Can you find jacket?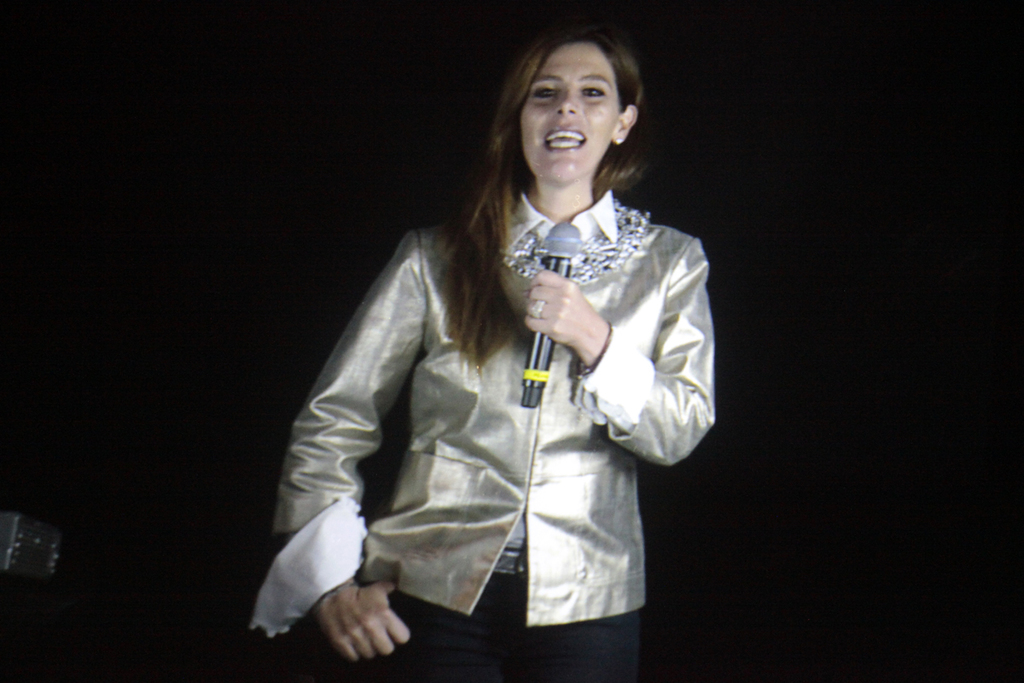
Yes, bounding box: box(274, 137, 720, 650).
